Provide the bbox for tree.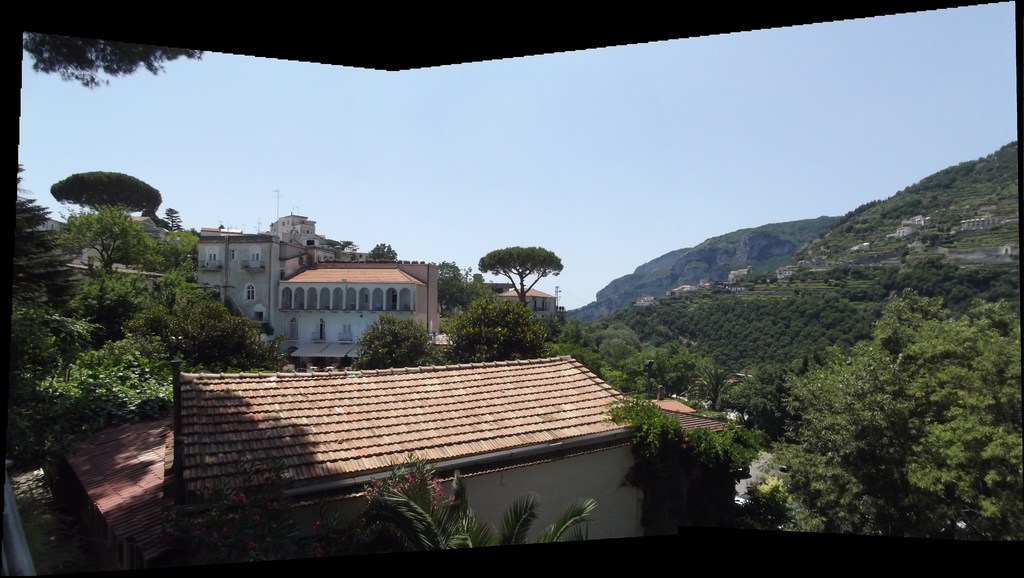
(345, 314, 442, 371).
